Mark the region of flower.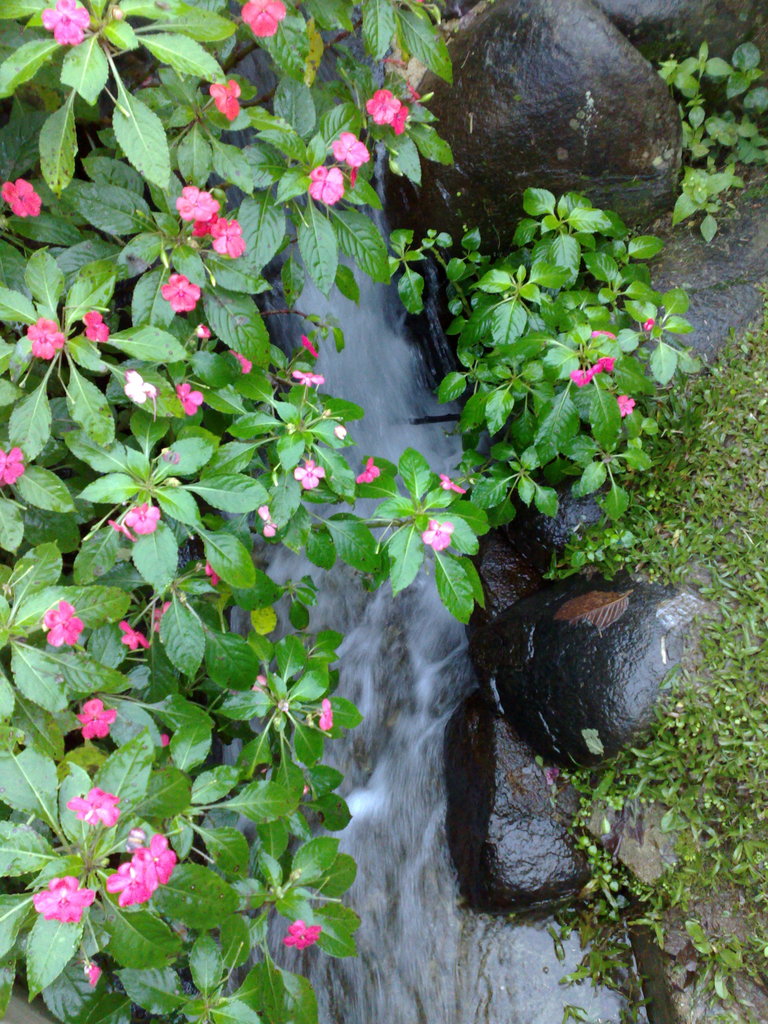
Region: box(0, 449, 26, 488).
